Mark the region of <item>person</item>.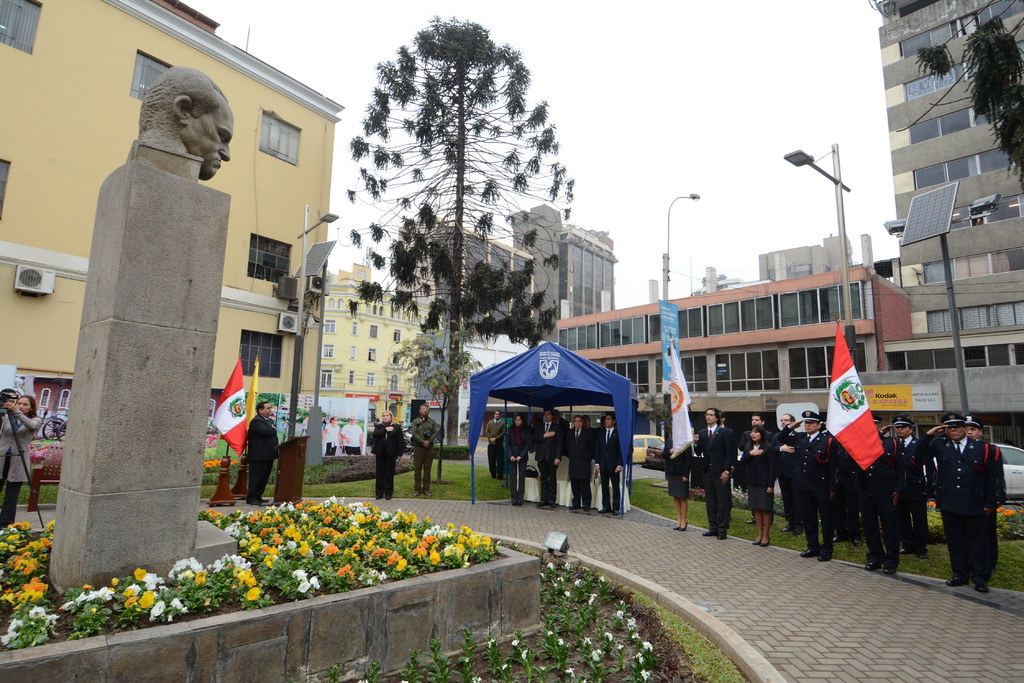
Region: BBox(243, 399, 274, 502).
